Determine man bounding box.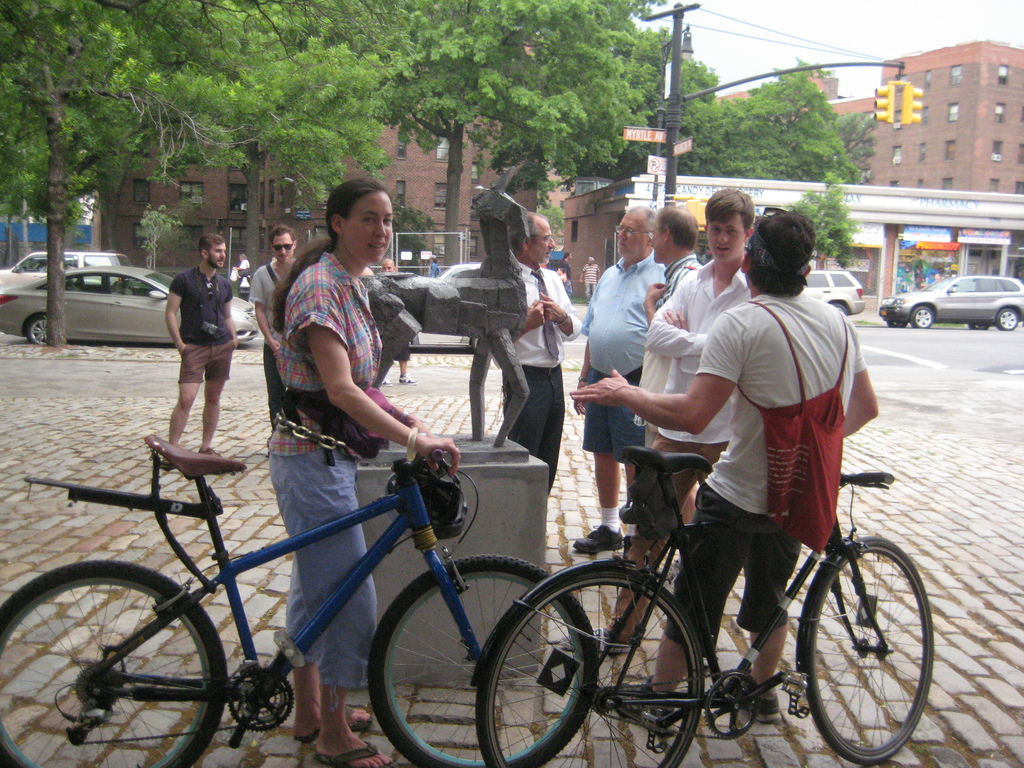
Determined: 166 234 240 473.
